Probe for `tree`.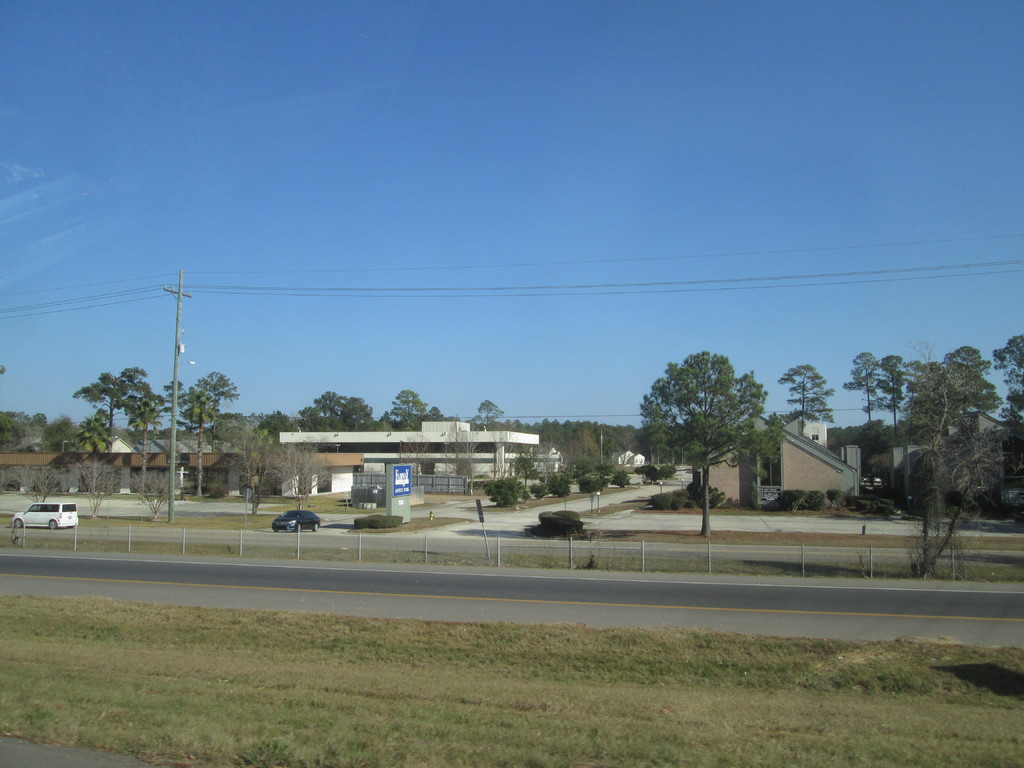
Probe result: <region>12, 461, 71, 542</region>.
